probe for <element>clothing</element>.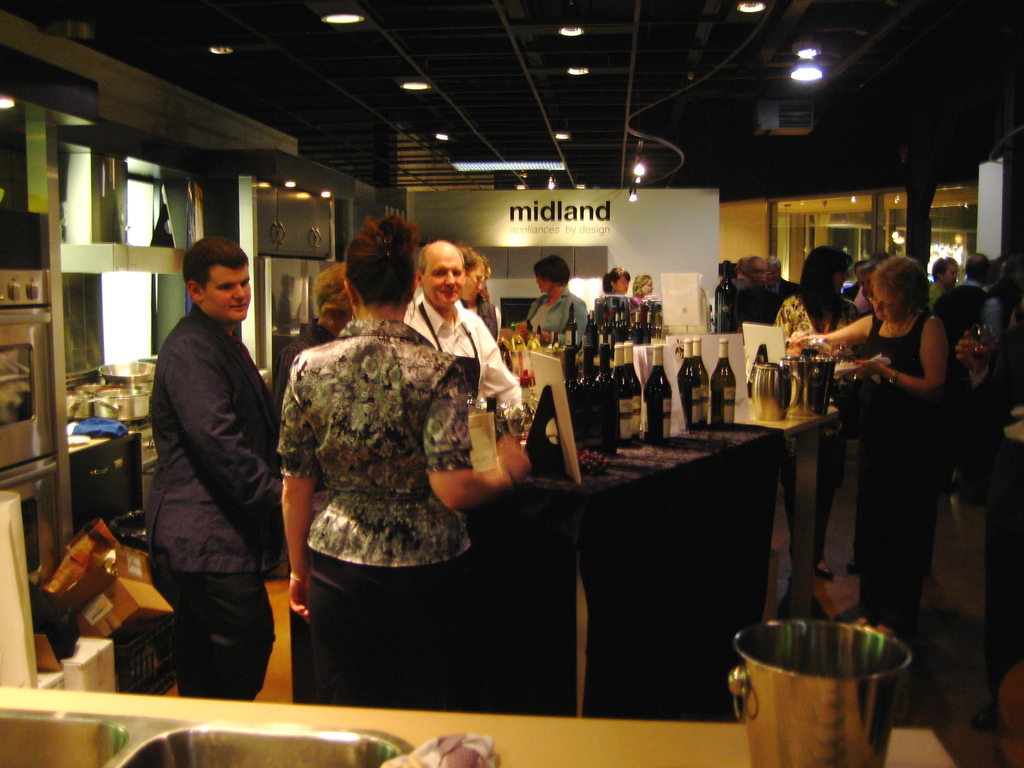
Probe result: [left=945, top=276, right=999, bottom=348].
